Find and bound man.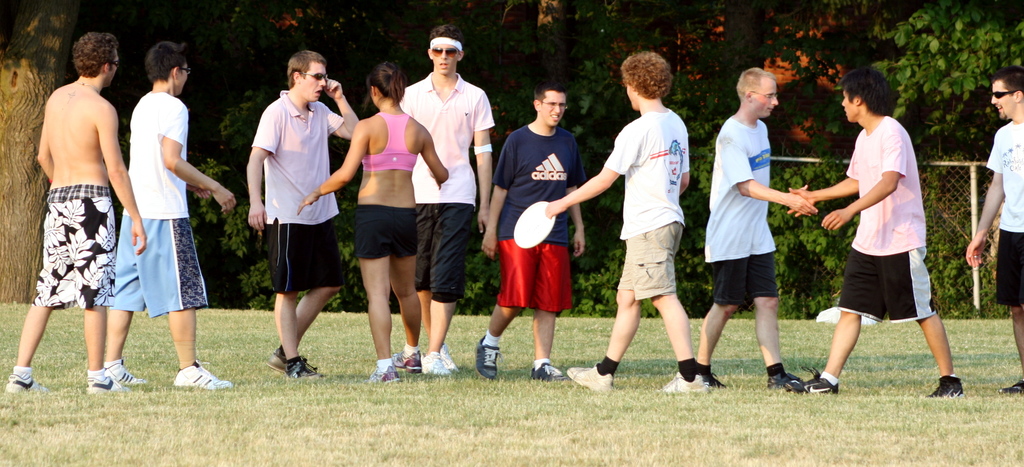
Bound: box(473, 81, 586, 381).
